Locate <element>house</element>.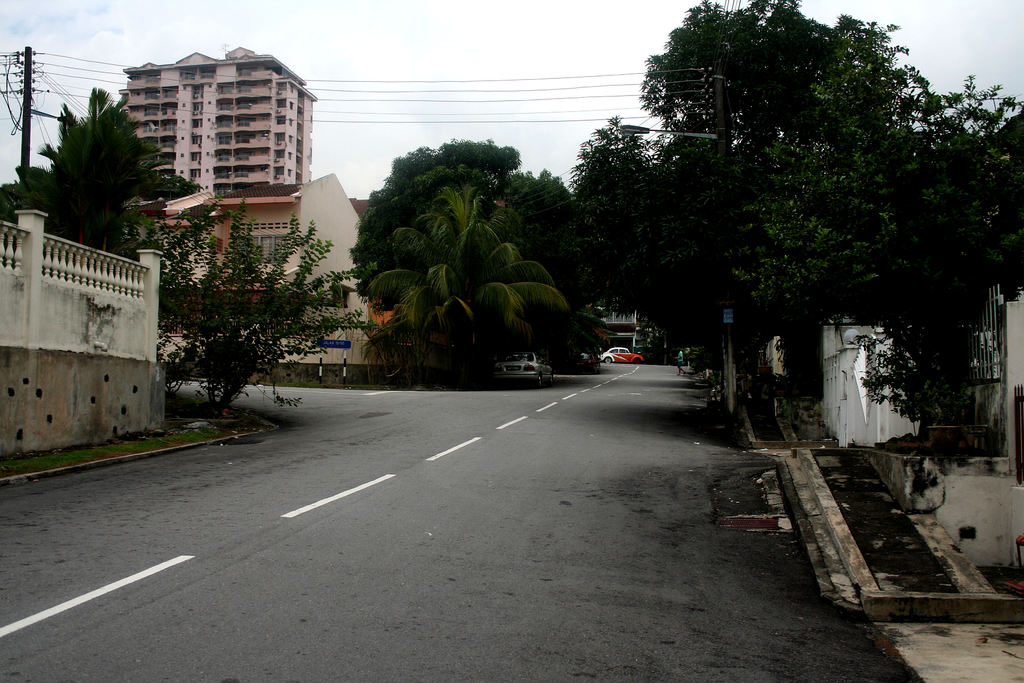
Bounding box: [left=595, top=298, right=657, bottom=364].
